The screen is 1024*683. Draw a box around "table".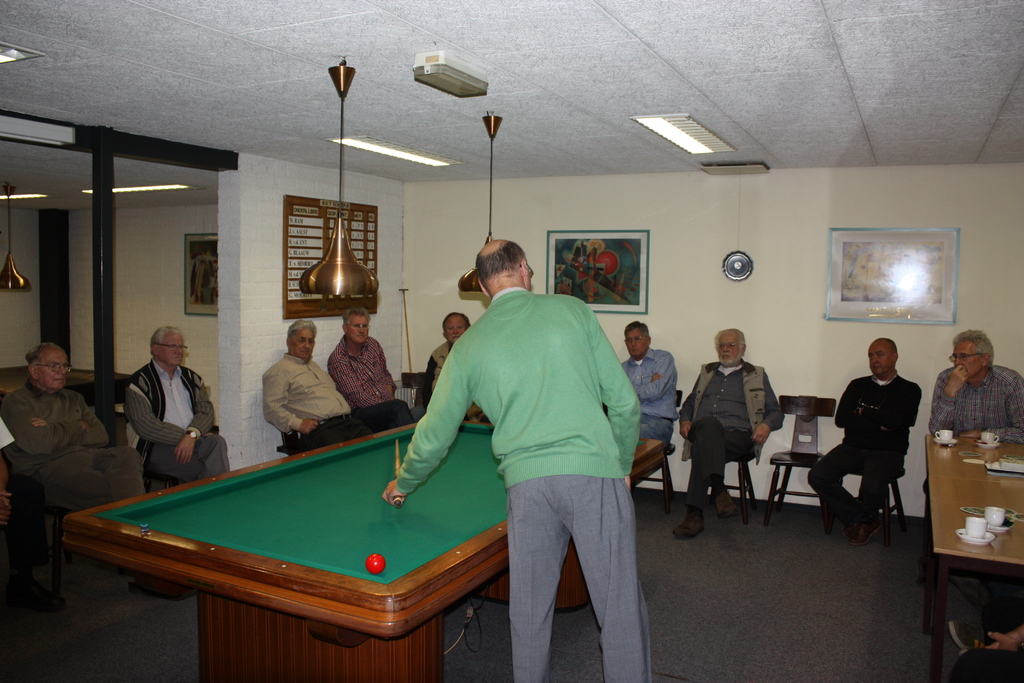
60/422/665/682.
